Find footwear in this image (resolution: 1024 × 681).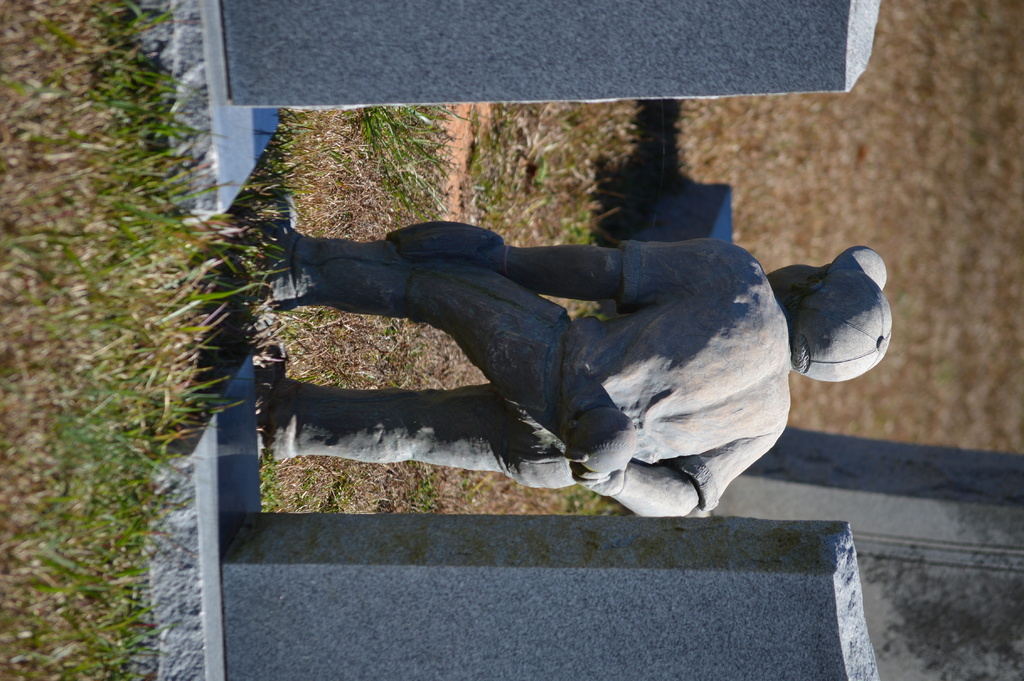
l=266, t=202, r=308, b=310.
